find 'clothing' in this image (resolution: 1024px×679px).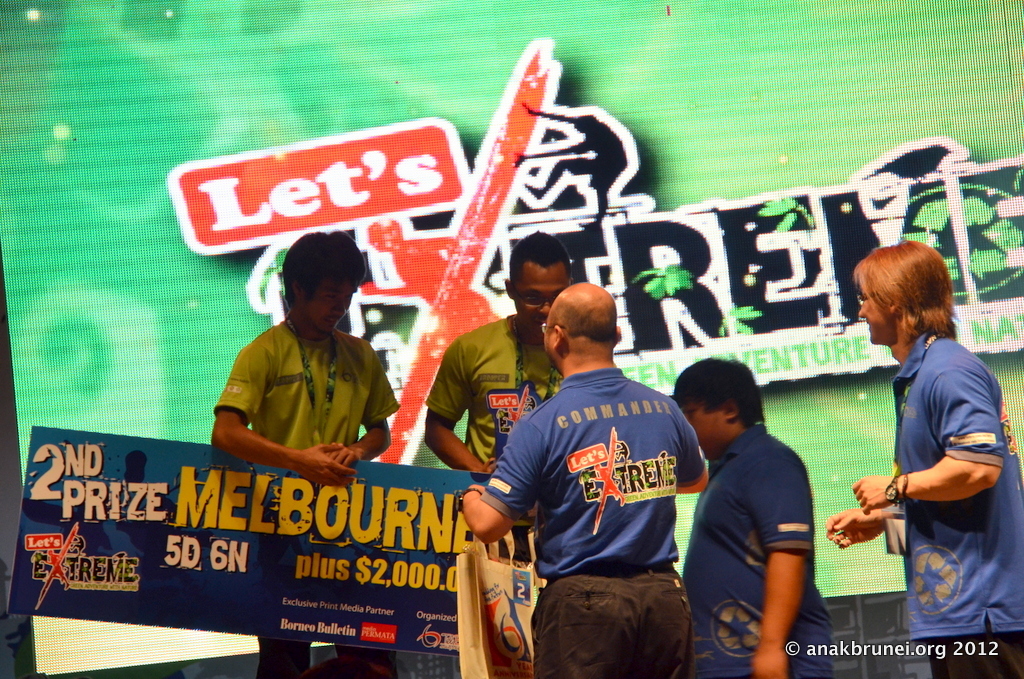
<box>682,423,829,678</box>.
